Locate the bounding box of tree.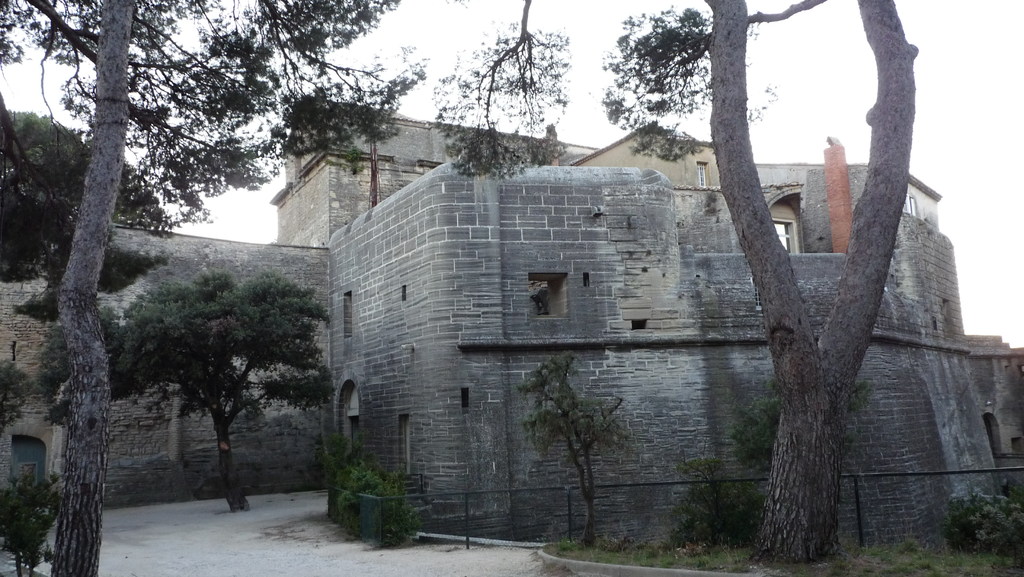
Bounding box: pyautogui.locateOnScreen(1, 111, 189, 328).
